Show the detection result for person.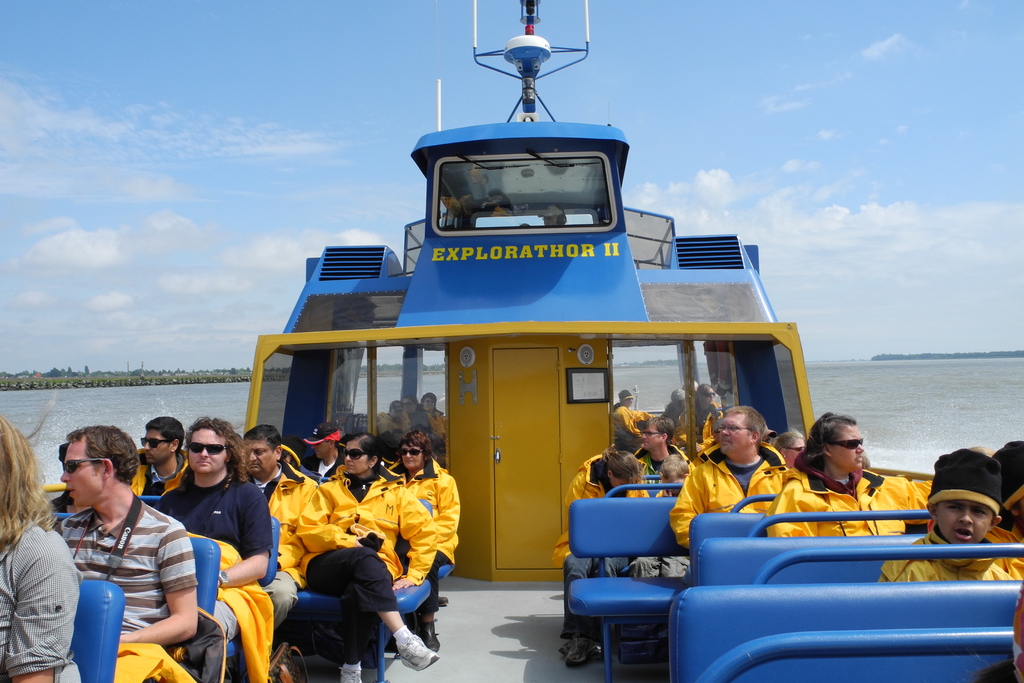
(420,390,448,440).
